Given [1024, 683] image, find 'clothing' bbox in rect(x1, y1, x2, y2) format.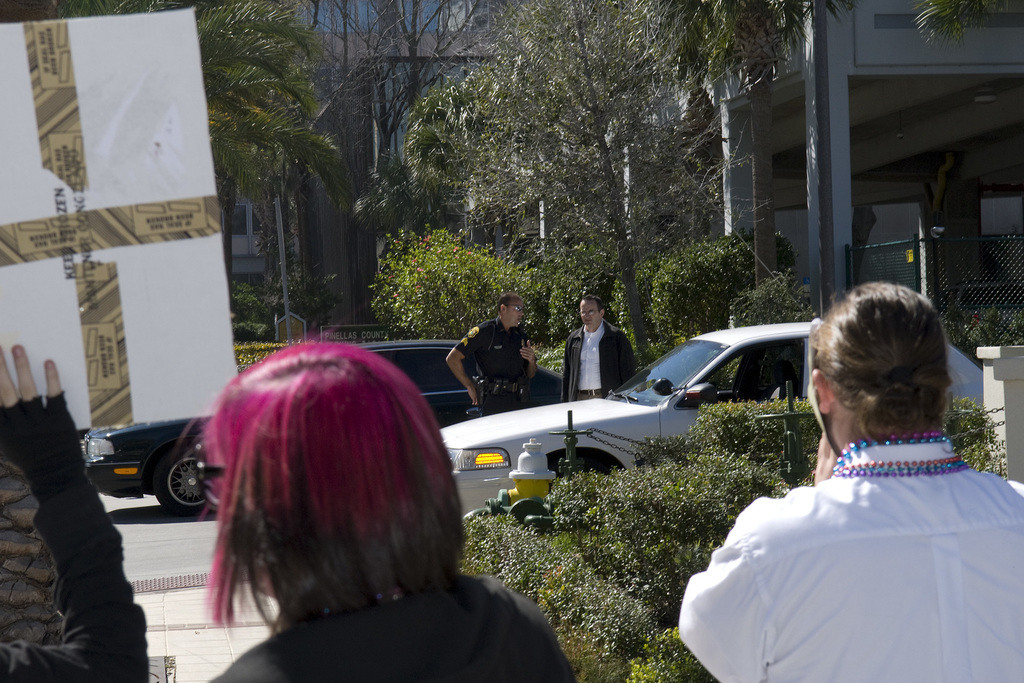
rect(561, 316, 632, 398).
